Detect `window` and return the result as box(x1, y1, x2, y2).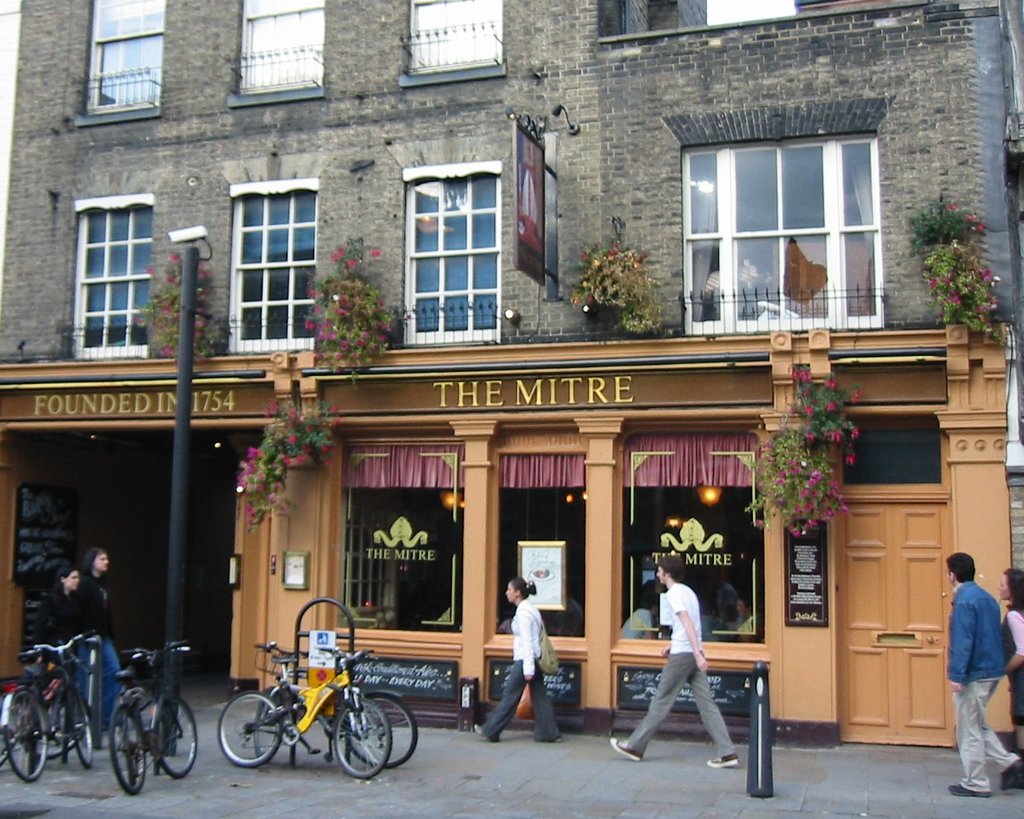
box(232, 0, 326, 103).
